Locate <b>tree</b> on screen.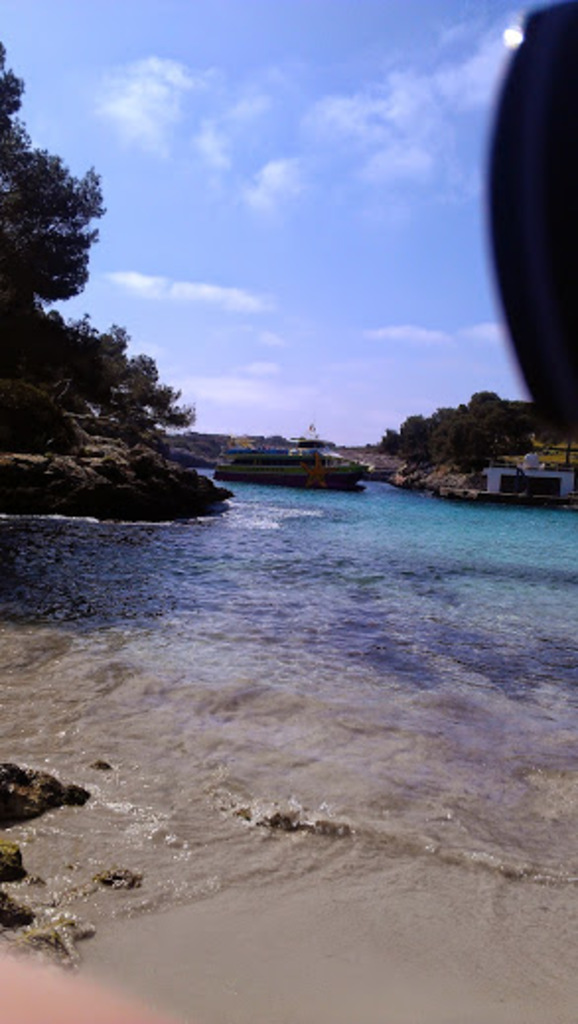
On screen at 4, 45, 193, 428.
